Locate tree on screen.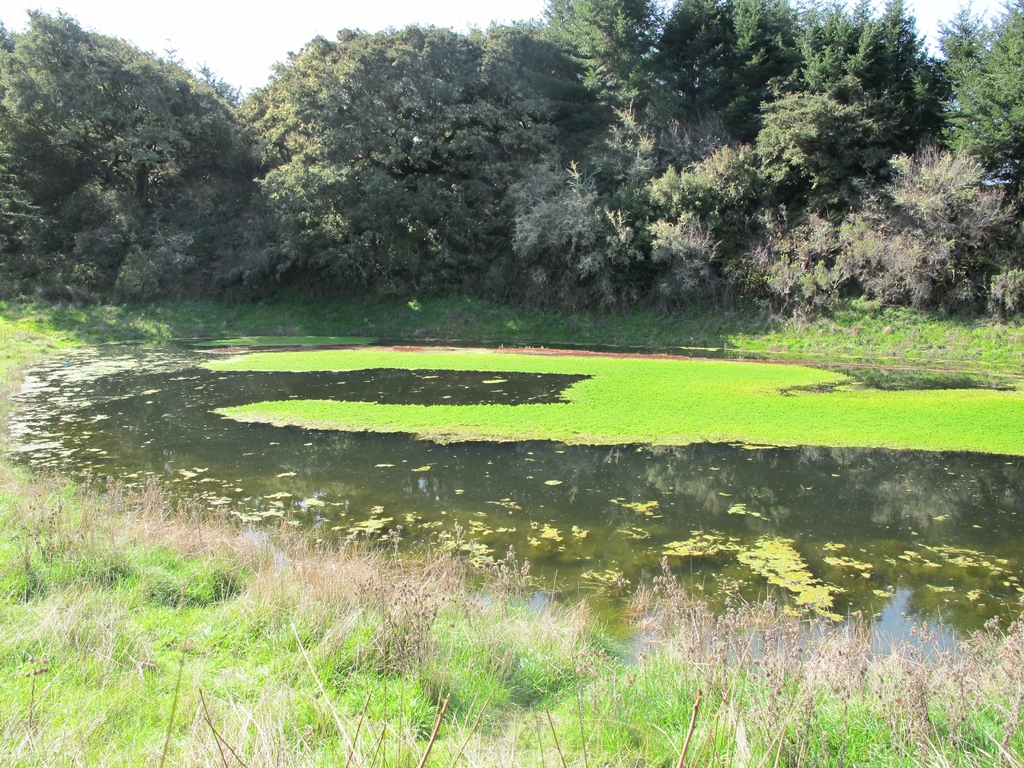
On screen at bbox(479, 10, 609, 189).
